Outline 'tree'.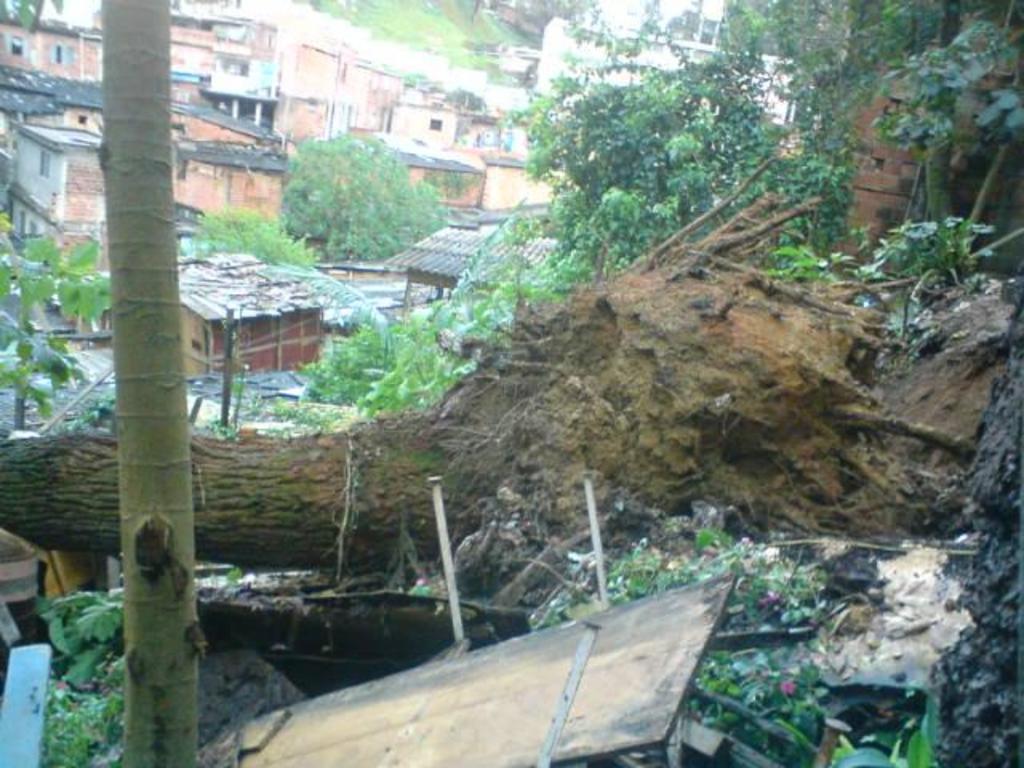
Outline: (x1=37, y1=581, x2=126, y2=766).
